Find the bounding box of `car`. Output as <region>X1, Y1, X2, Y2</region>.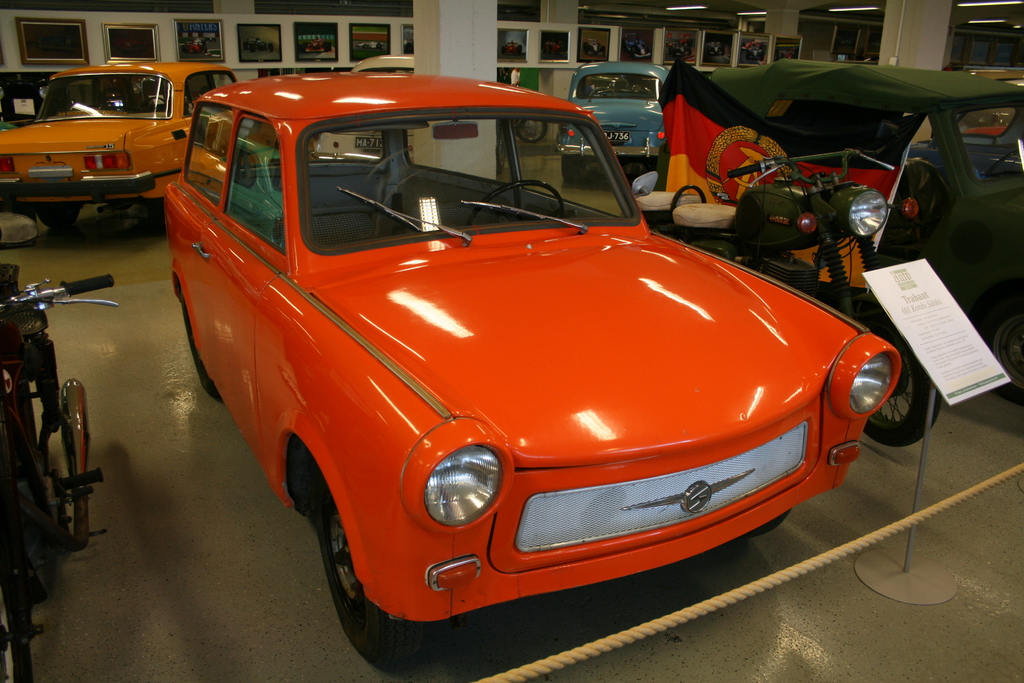
<region>312, 54, 417, 168</region>.
